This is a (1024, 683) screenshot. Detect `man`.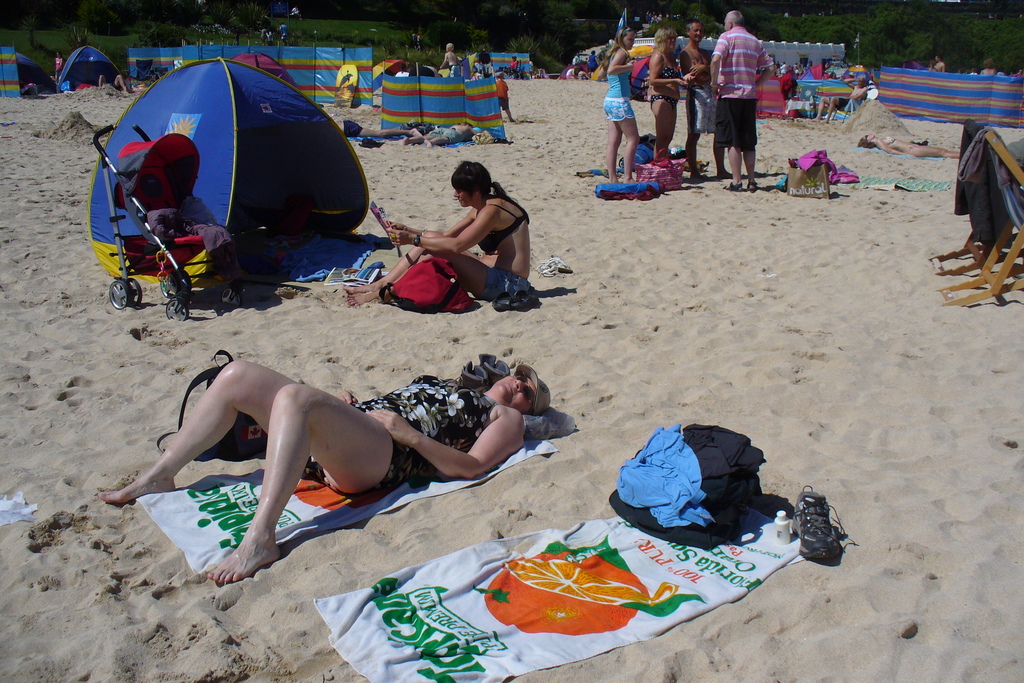
[left=676, top=21, right=736, bottom=176].
